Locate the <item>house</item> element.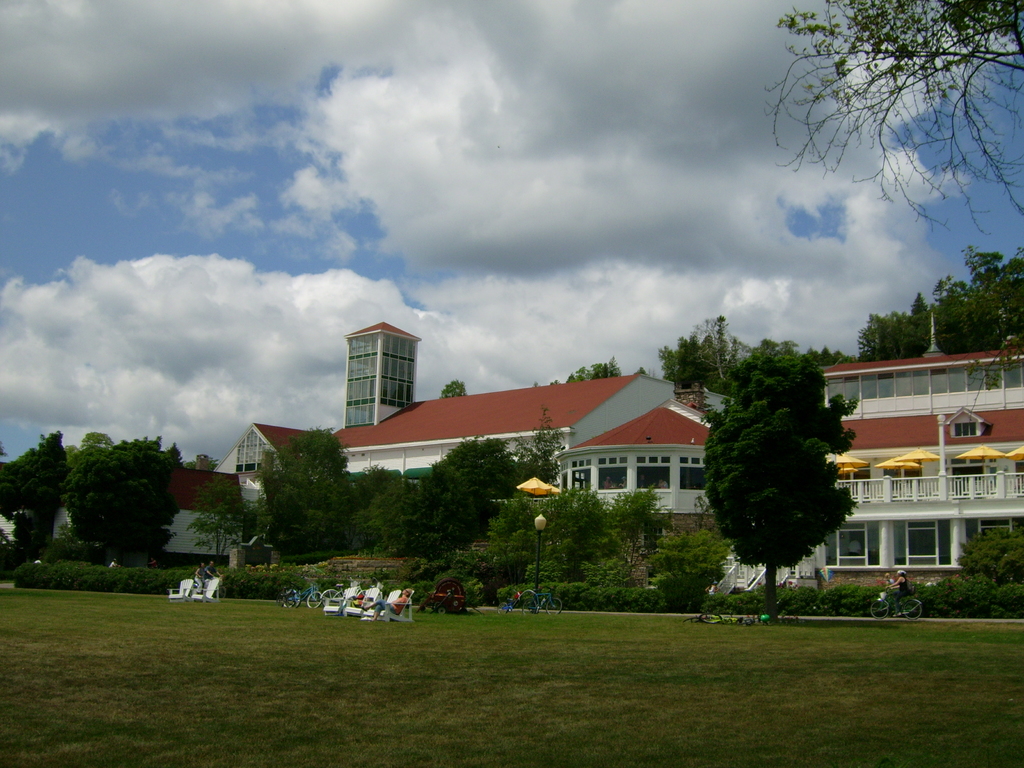
Element bbox: <box>789,308,1023,573</box>.
